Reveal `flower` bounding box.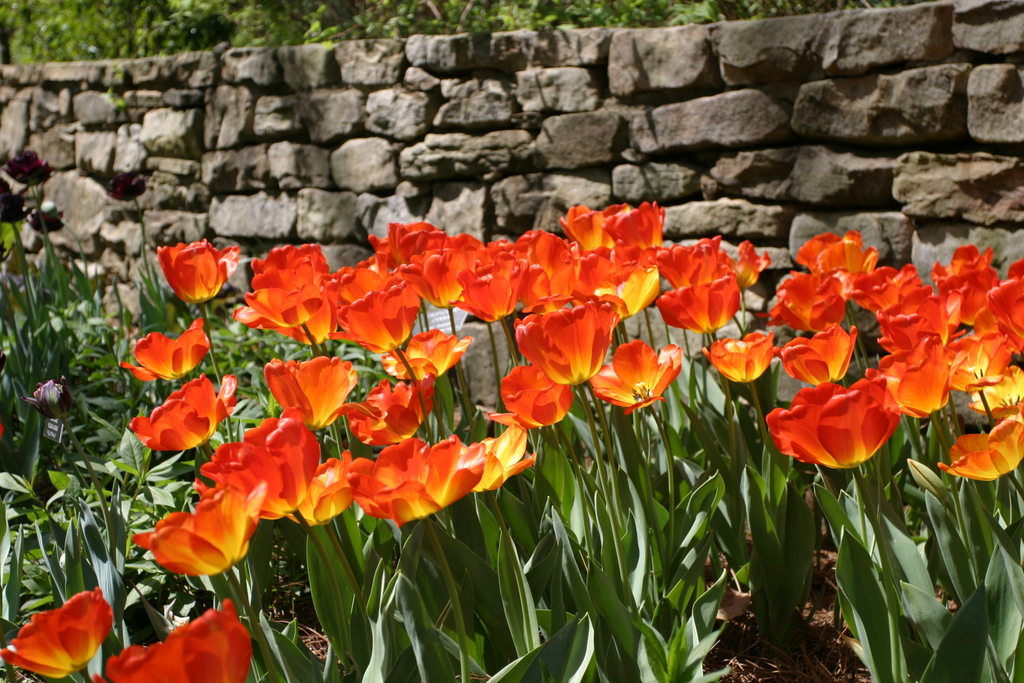
Revealed: x1=646, y1=243, x2=736, y2=293.
